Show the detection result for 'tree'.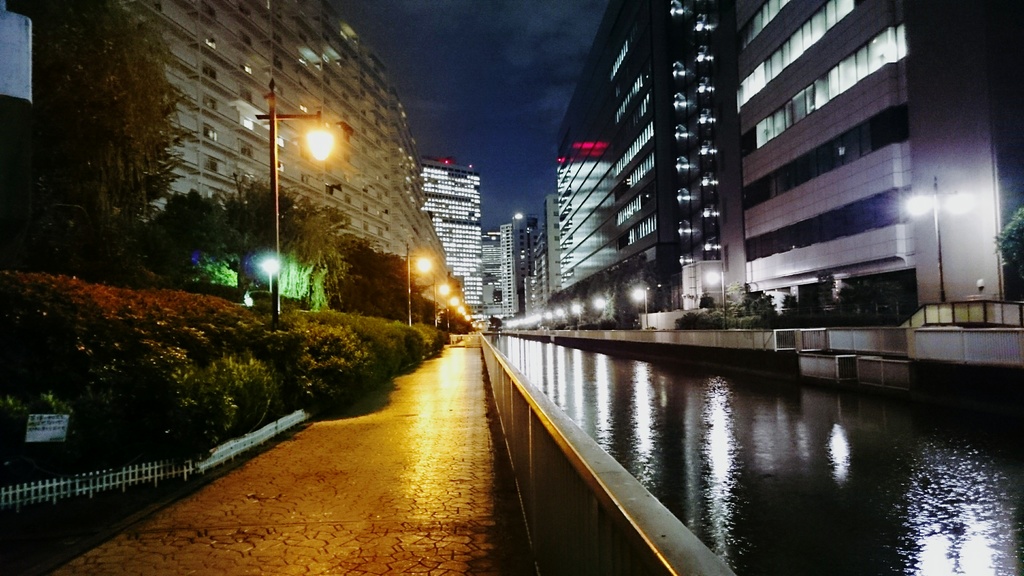
detection(26, 0, 193, 285).
